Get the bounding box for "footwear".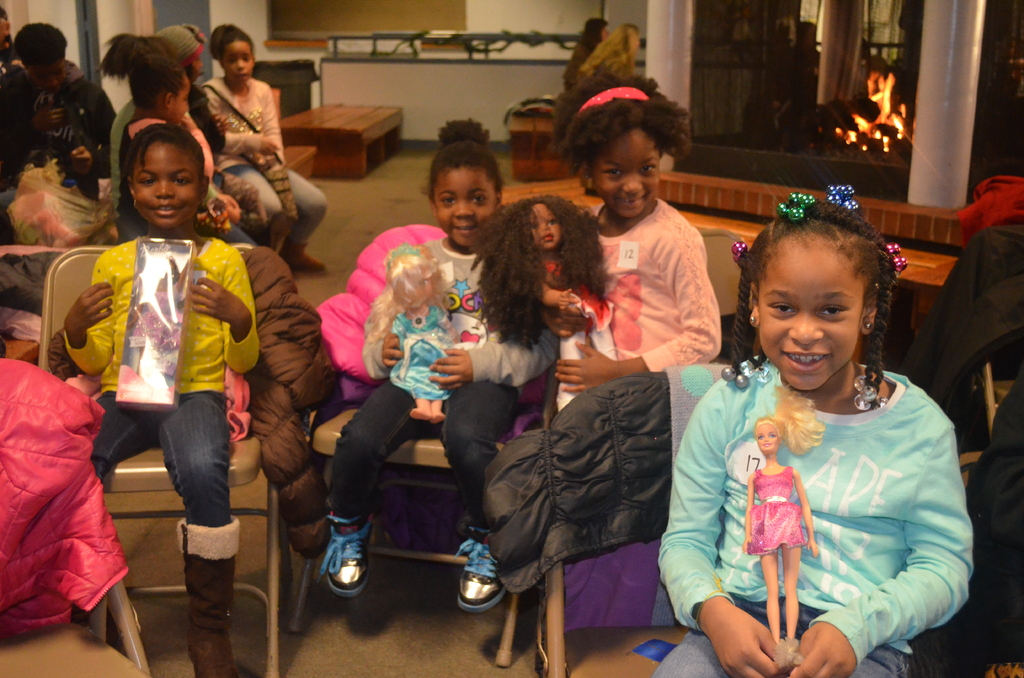
[x1=177, y1=515, x2=248, y2=677].
